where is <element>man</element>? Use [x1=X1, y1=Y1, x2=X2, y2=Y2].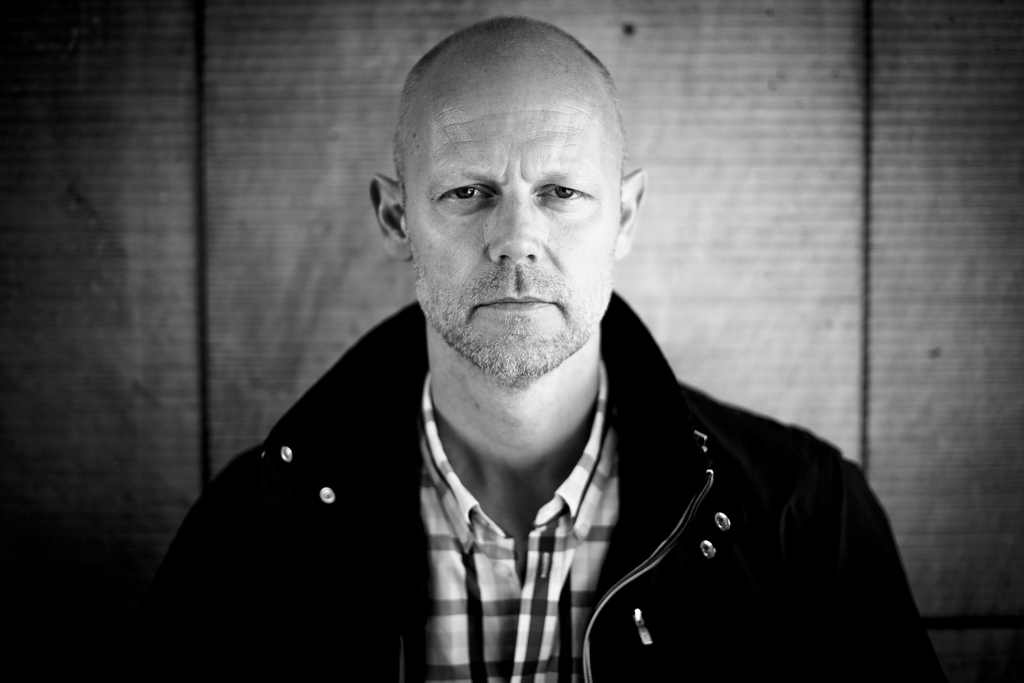
[x1=141, y1=22, x2=928, y2=679].
